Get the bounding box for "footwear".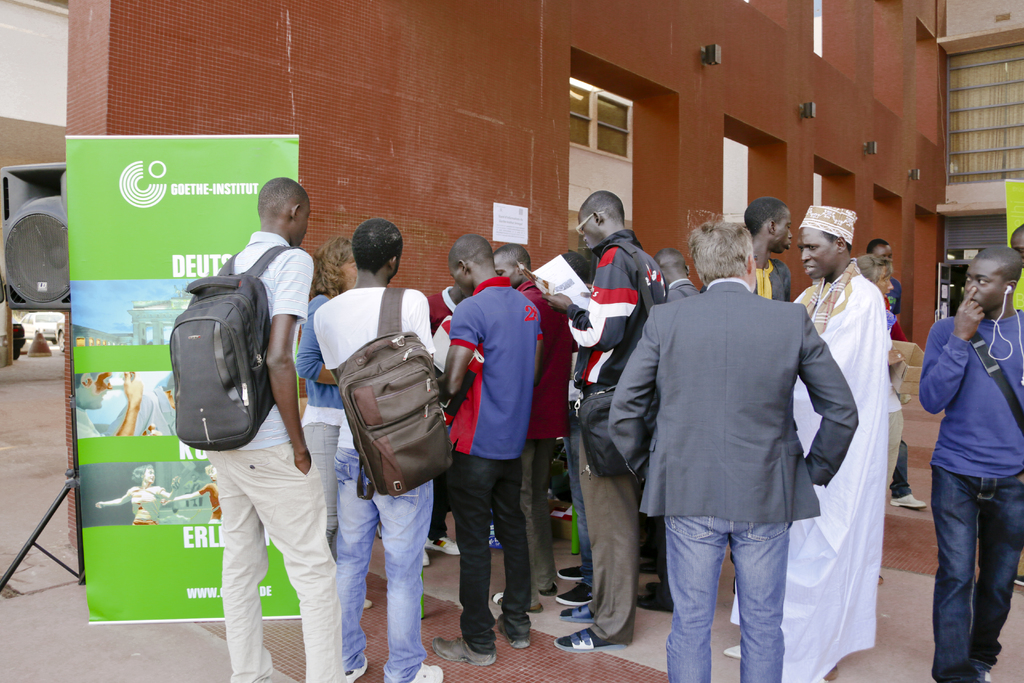
{"x1": 648, "y1": 580, "x2": 659, "y2": 591}.
